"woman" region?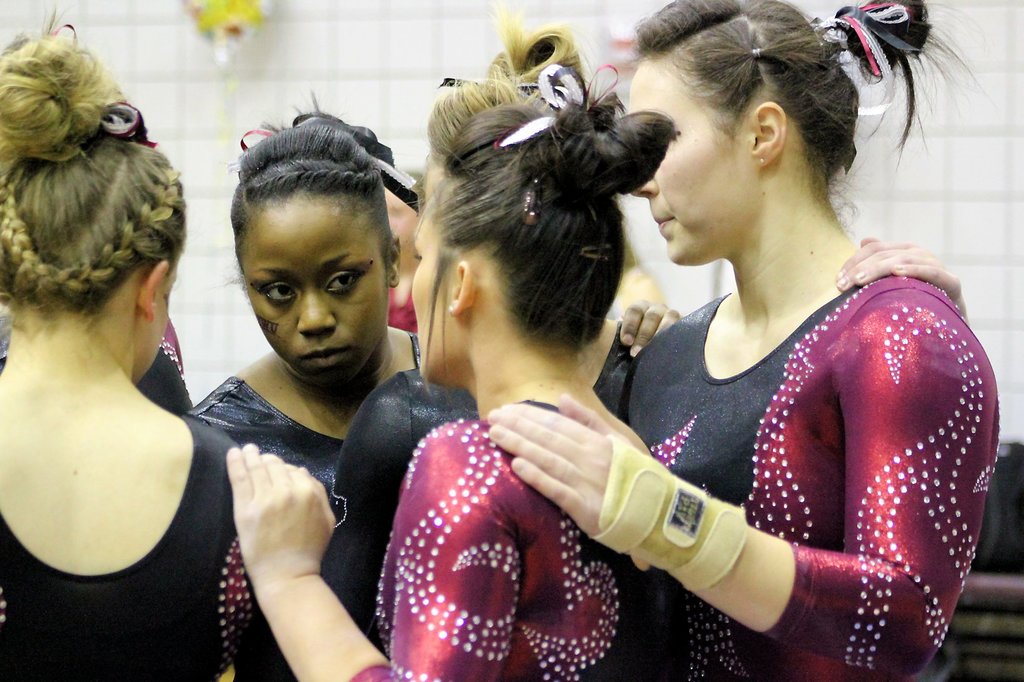
[x1=510, y1=18, x2=972, y2=681]
